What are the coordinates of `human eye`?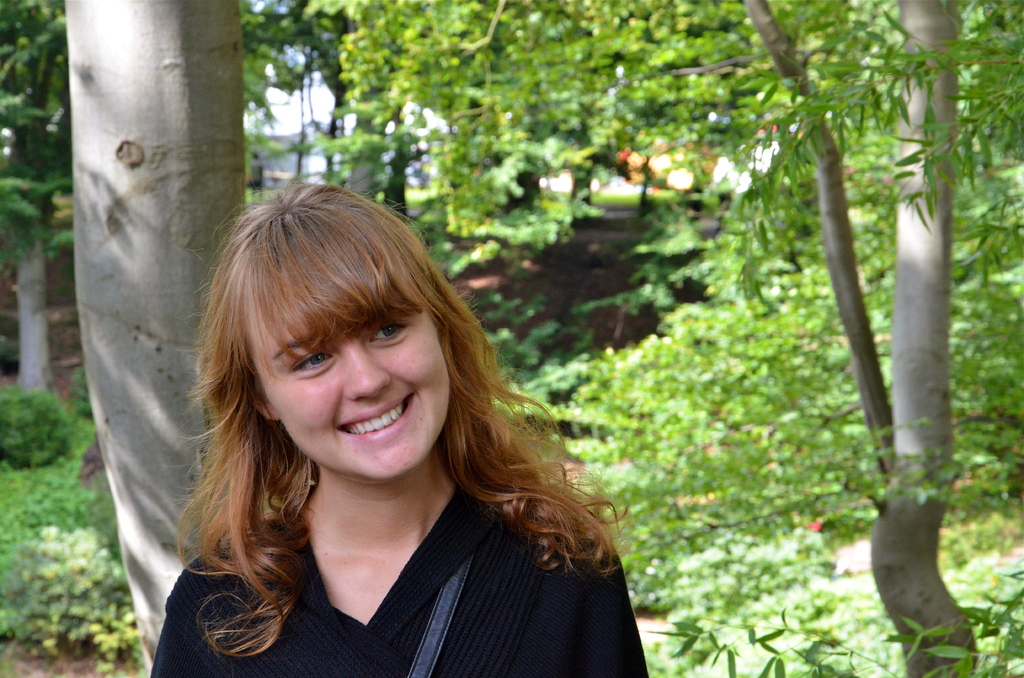
x1=287 y1=343 x2=337 y2=383.
